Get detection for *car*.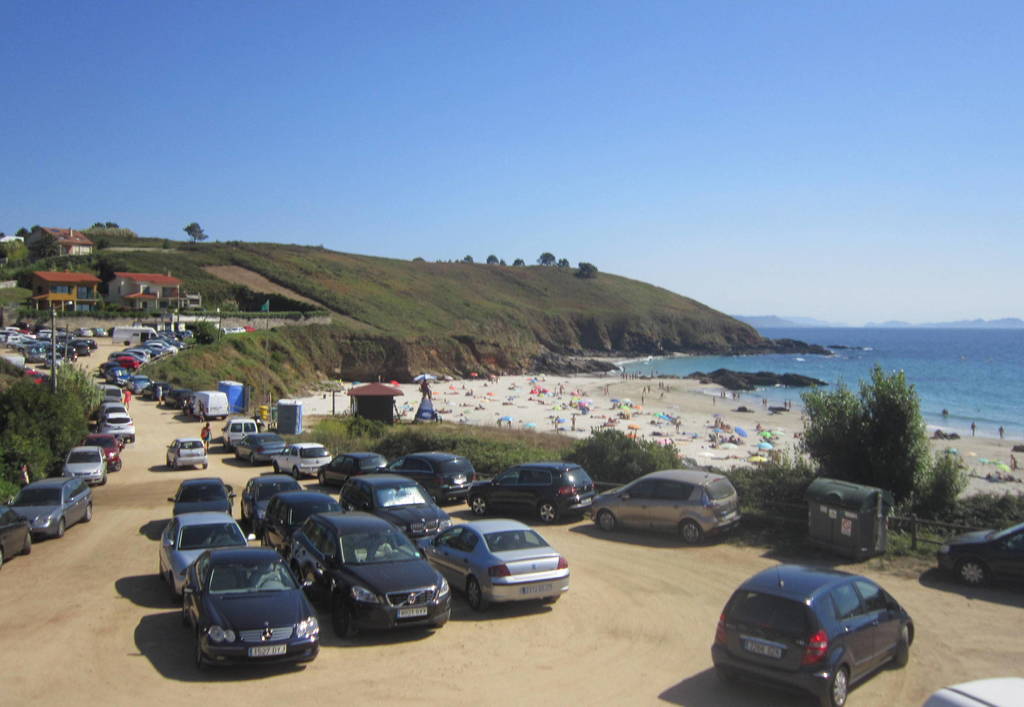
Detection: pyautogui.locateOnScreen(587, 472, 750, 539).
